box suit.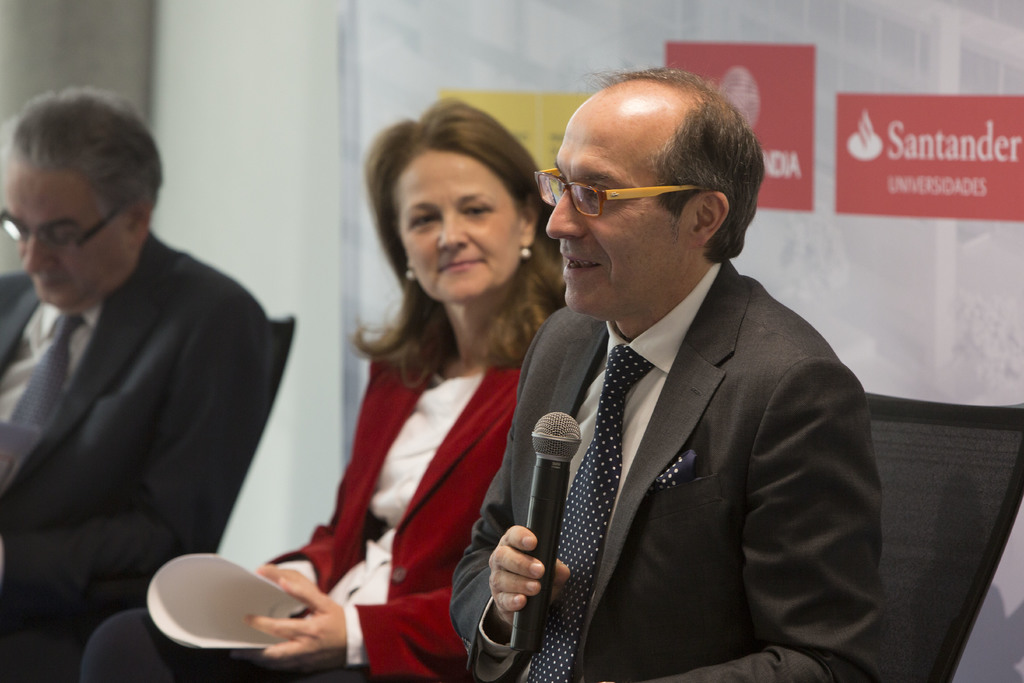
detection(465, 169, 891, 682).
